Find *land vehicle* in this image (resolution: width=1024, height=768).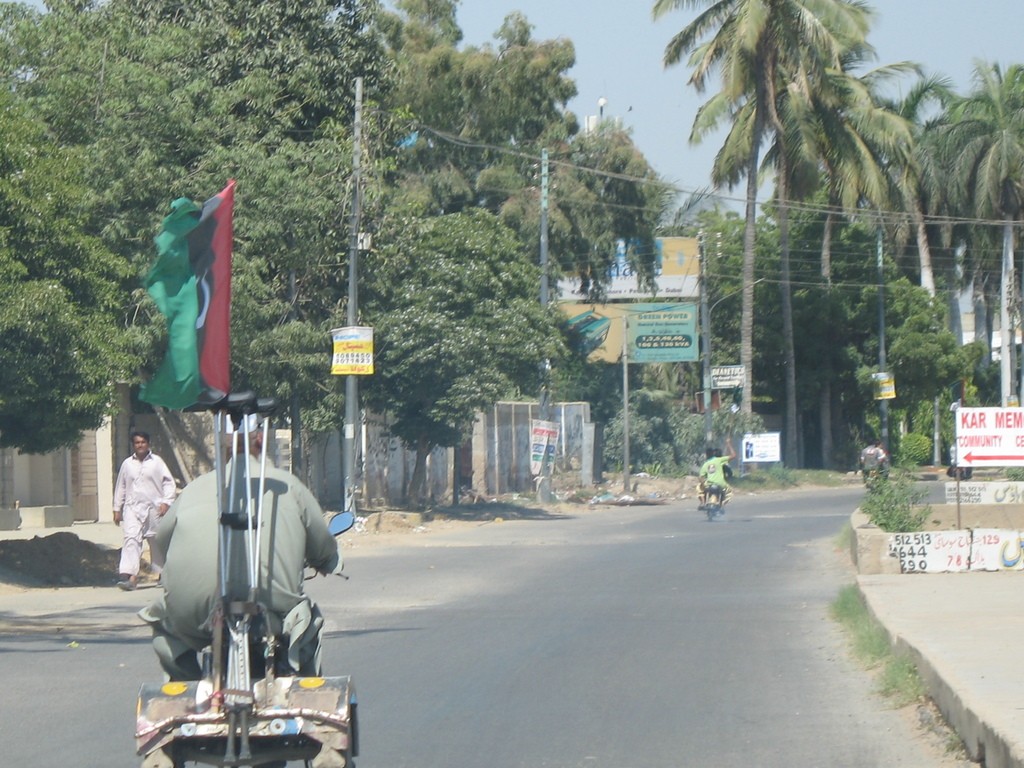
crop(125, 455, 360, 765).
